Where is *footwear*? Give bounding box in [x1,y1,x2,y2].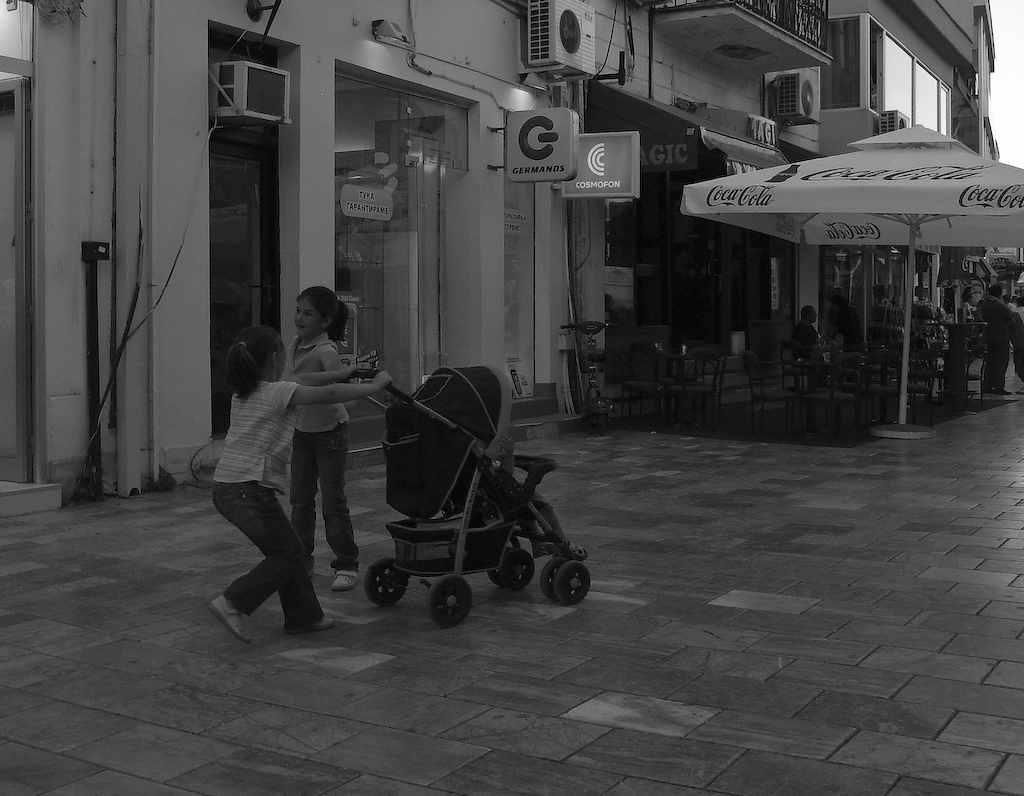
[292,613,338,633].
